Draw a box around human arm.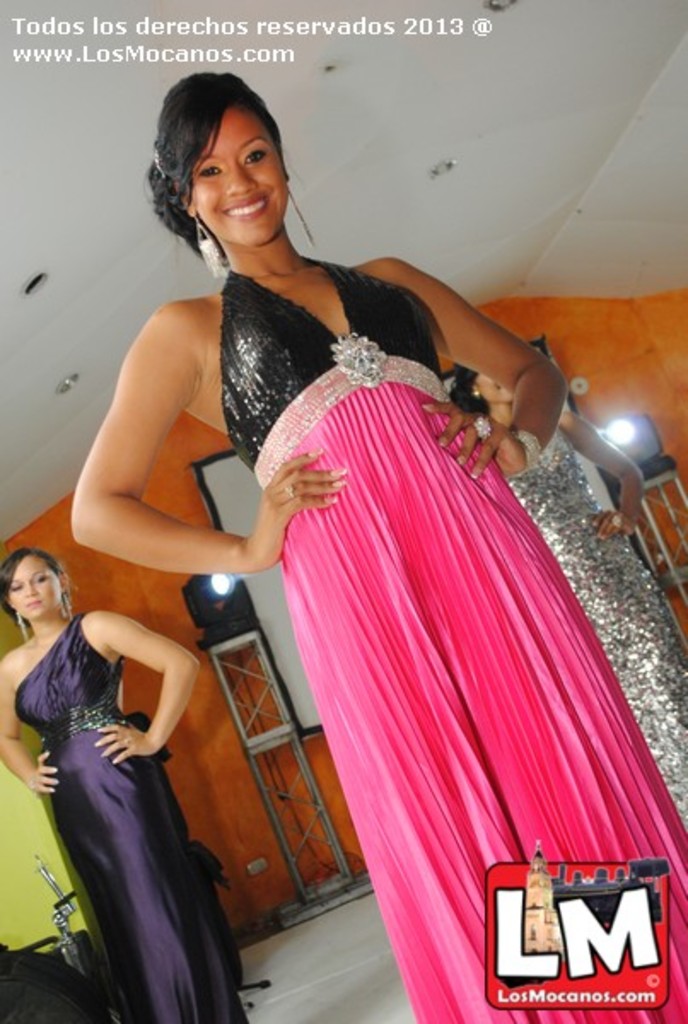
pyautogui.locateOnScreen(56, 273, 290, 611).
